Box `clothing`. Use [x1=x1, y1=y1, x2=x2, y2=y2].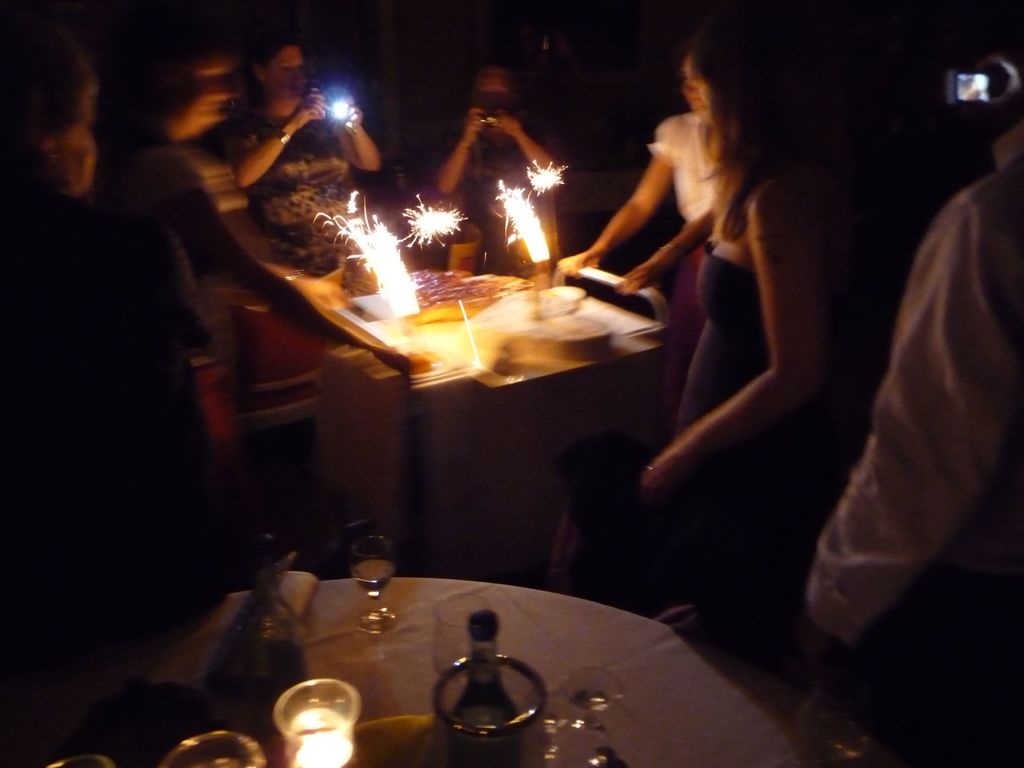
[x1=232, y1=108, x2=369, y2=268].
